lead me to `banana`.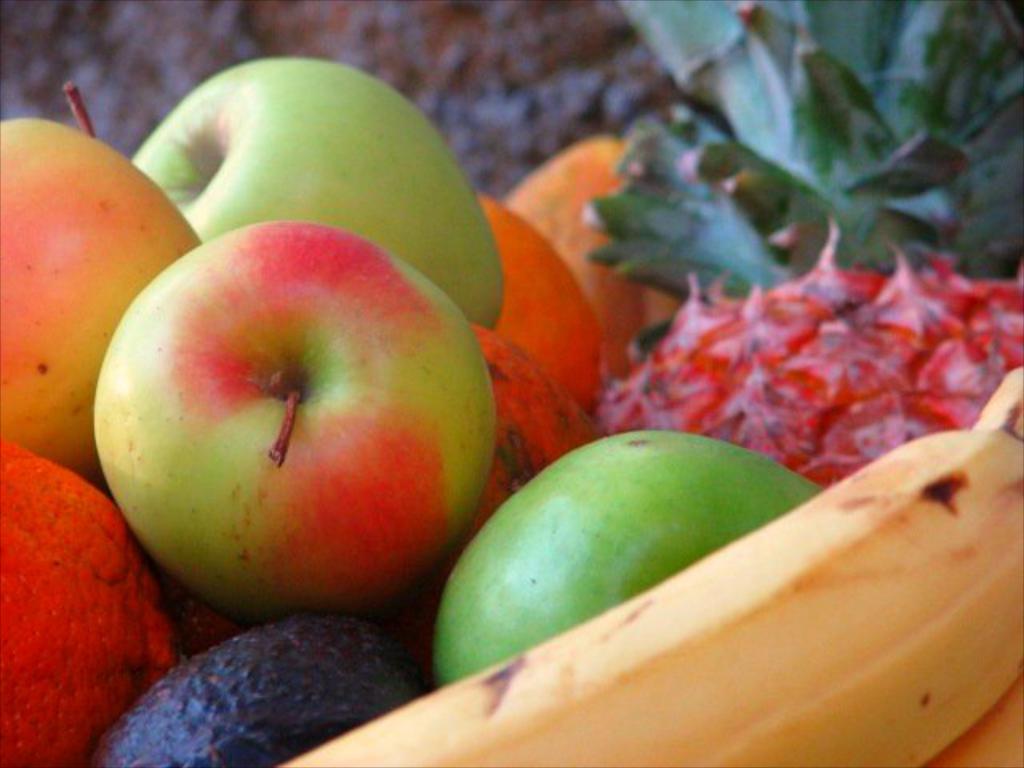
Lead to l=922, t=680, r=1022, b=766.
